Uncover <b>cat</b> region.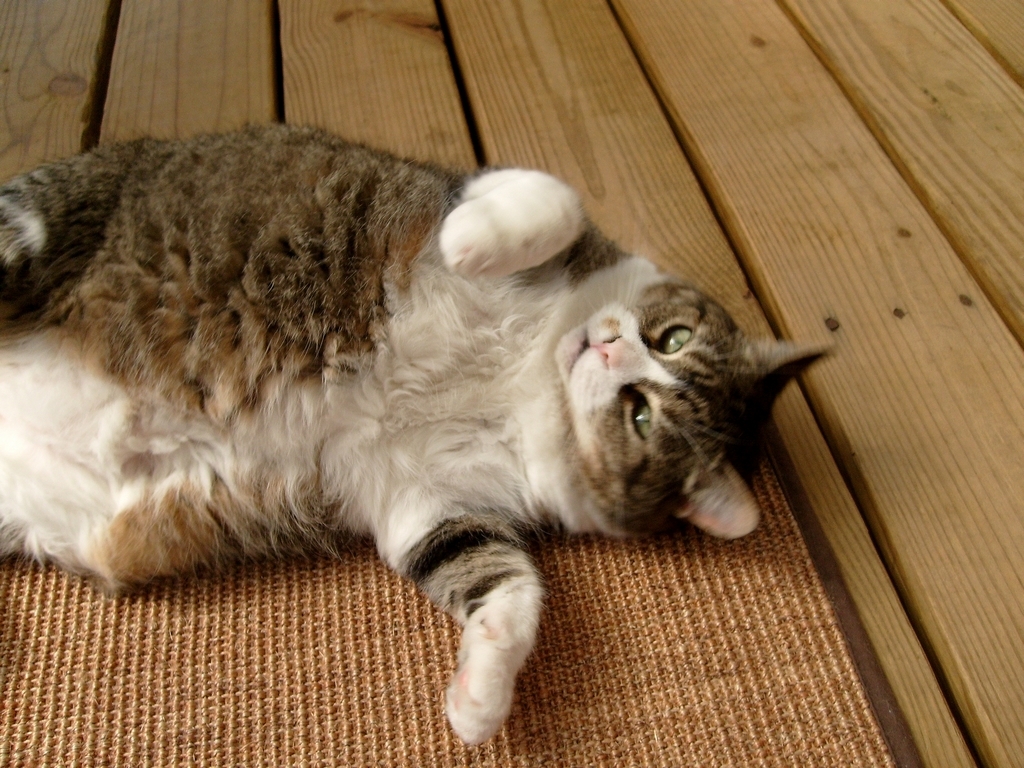
Uncovered: region(0, 113, 836, 744).
